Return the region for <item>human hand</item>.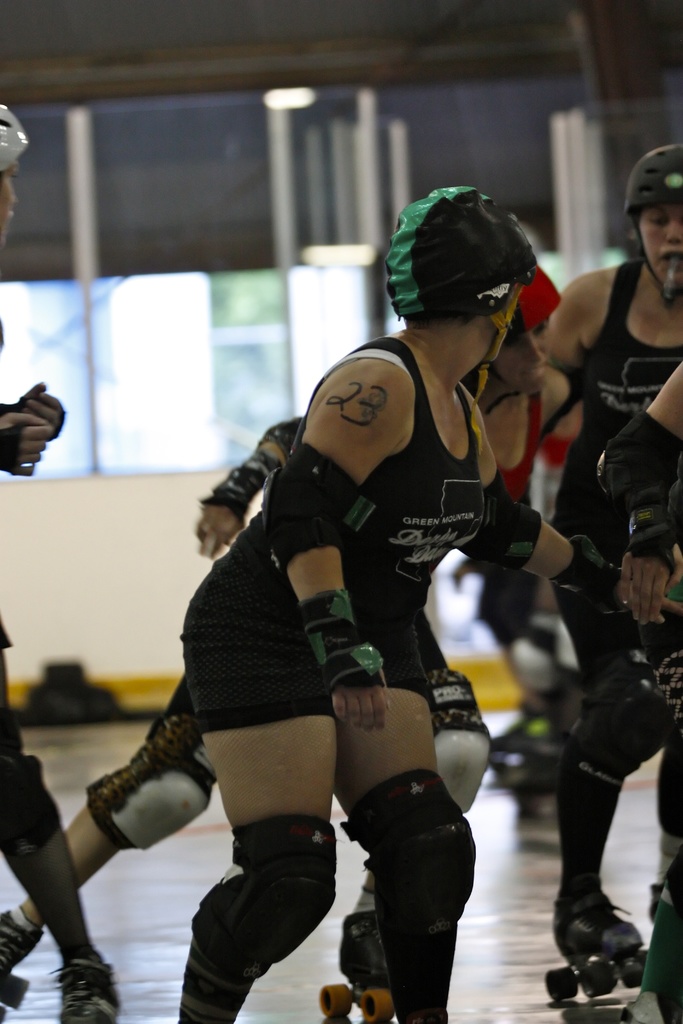
15,376,71,447.
